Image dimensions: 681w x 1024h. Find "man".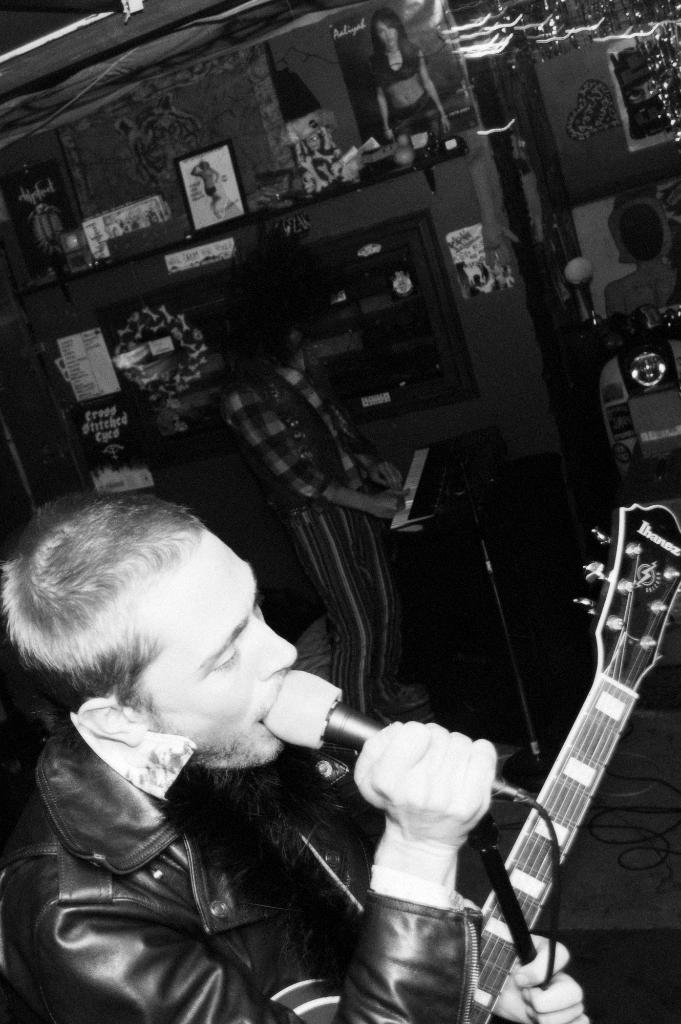
(218, 250, 410, 719).
